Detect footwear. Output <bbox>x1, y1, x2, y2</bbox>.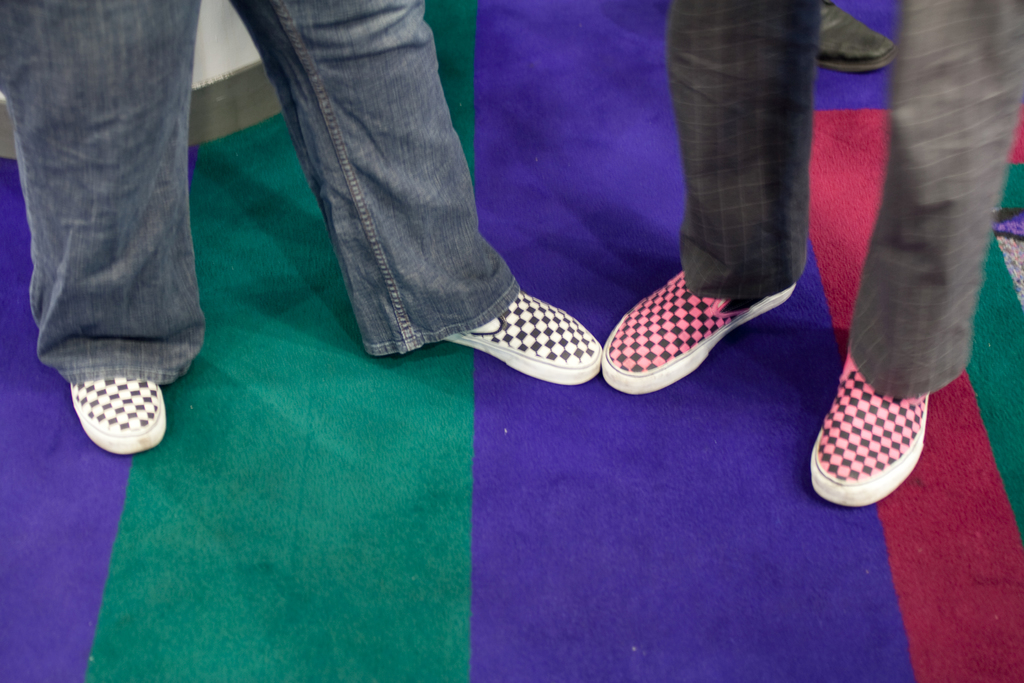
<bbox>445, 287, 604, 387</bbox>.
